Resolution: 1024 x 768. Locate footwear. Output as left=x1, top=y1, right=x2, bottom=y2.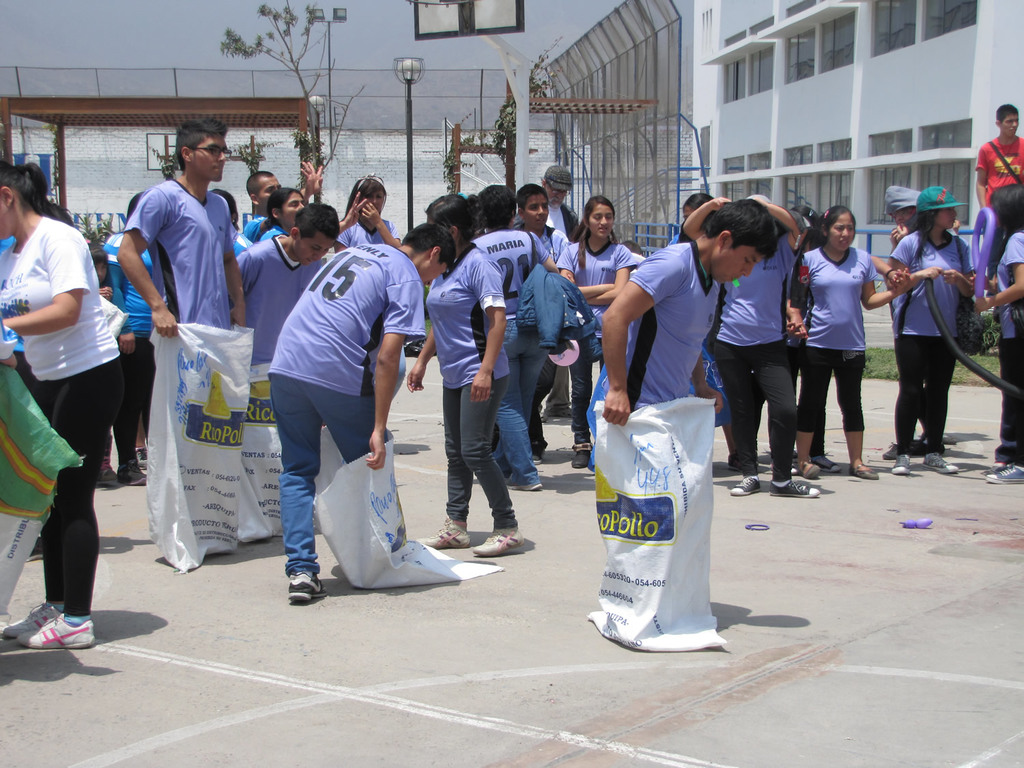
left=726, top=453, right=739, bottom=472.
